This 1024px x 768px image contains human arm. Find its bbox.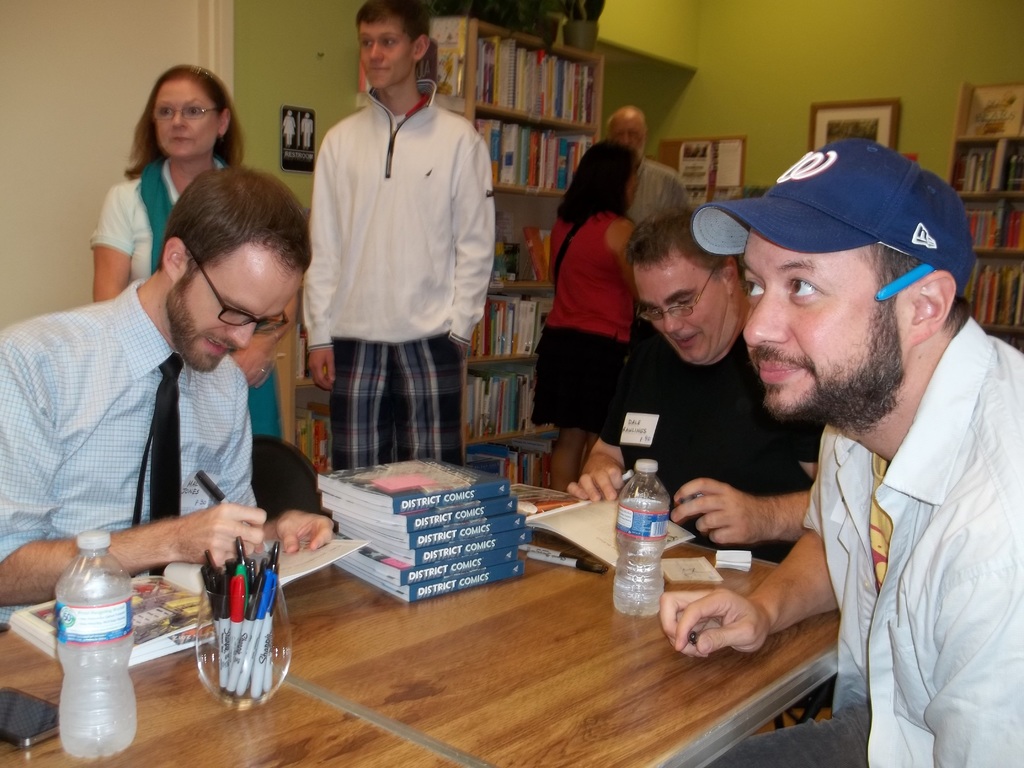
box=[559, 326, 663, 508].
